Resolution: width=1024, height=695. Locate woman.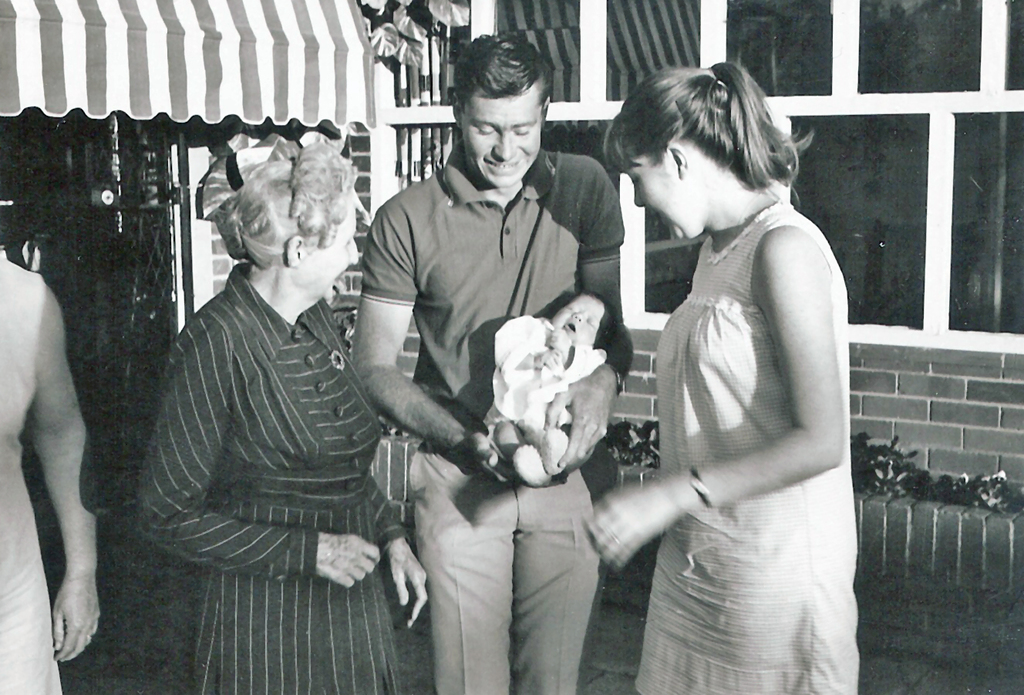
117,133,433,694.
